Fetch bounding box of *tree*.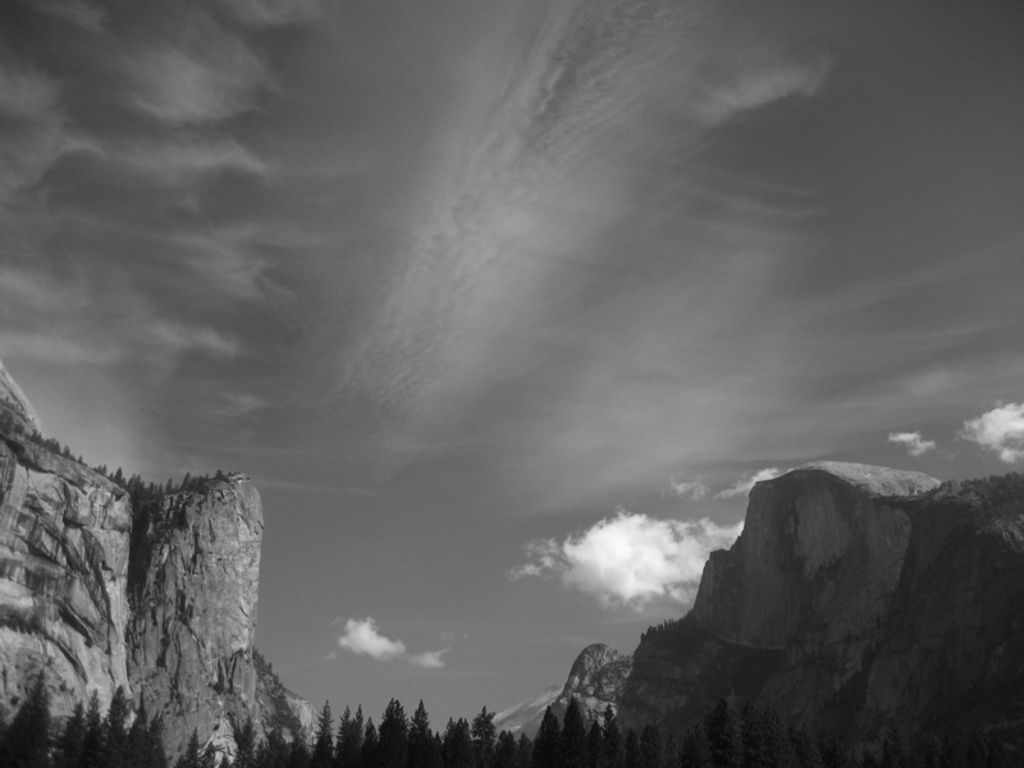
Bbox: detection(278, 709, 312, 767).
